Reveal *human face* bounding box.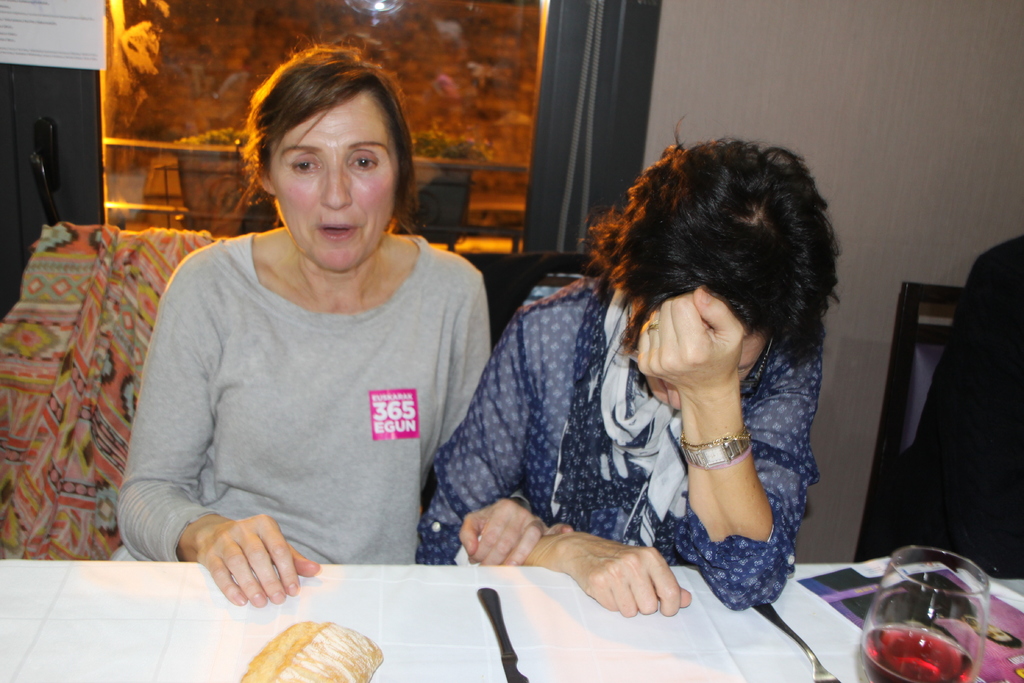
Revealed: rect(631, 298, 776, 406).
